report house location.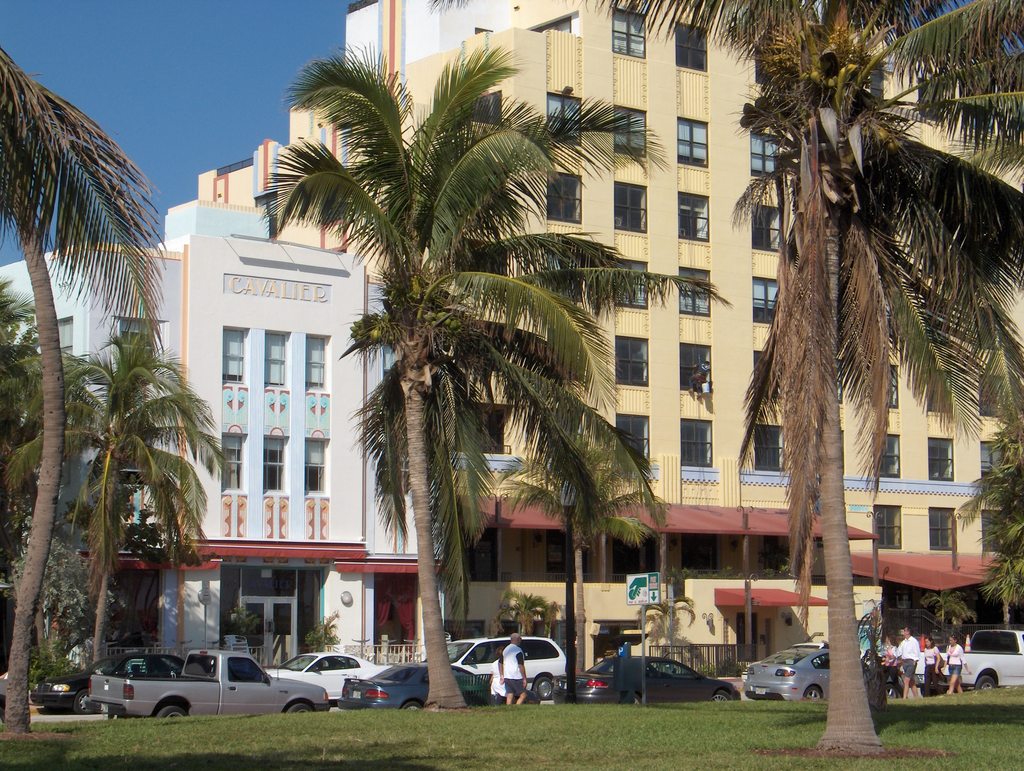
Report: (186, 0, 1023, 692).
